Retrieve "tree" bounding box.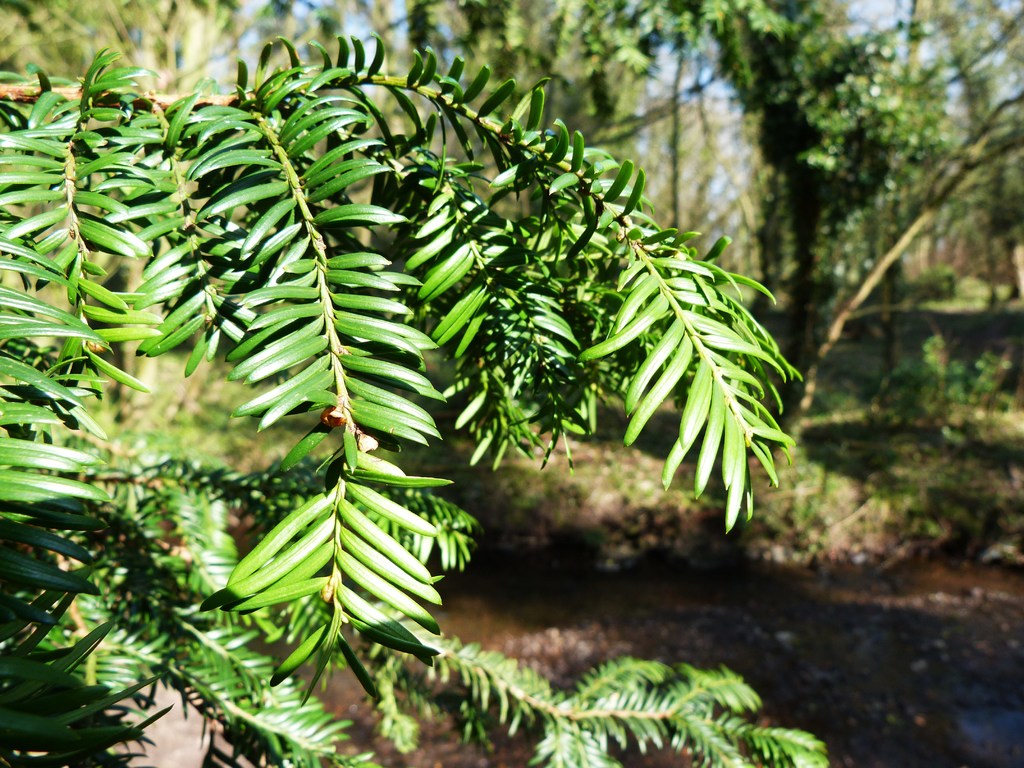
Bounding box: bbox(678, 20, 1006, 491).
